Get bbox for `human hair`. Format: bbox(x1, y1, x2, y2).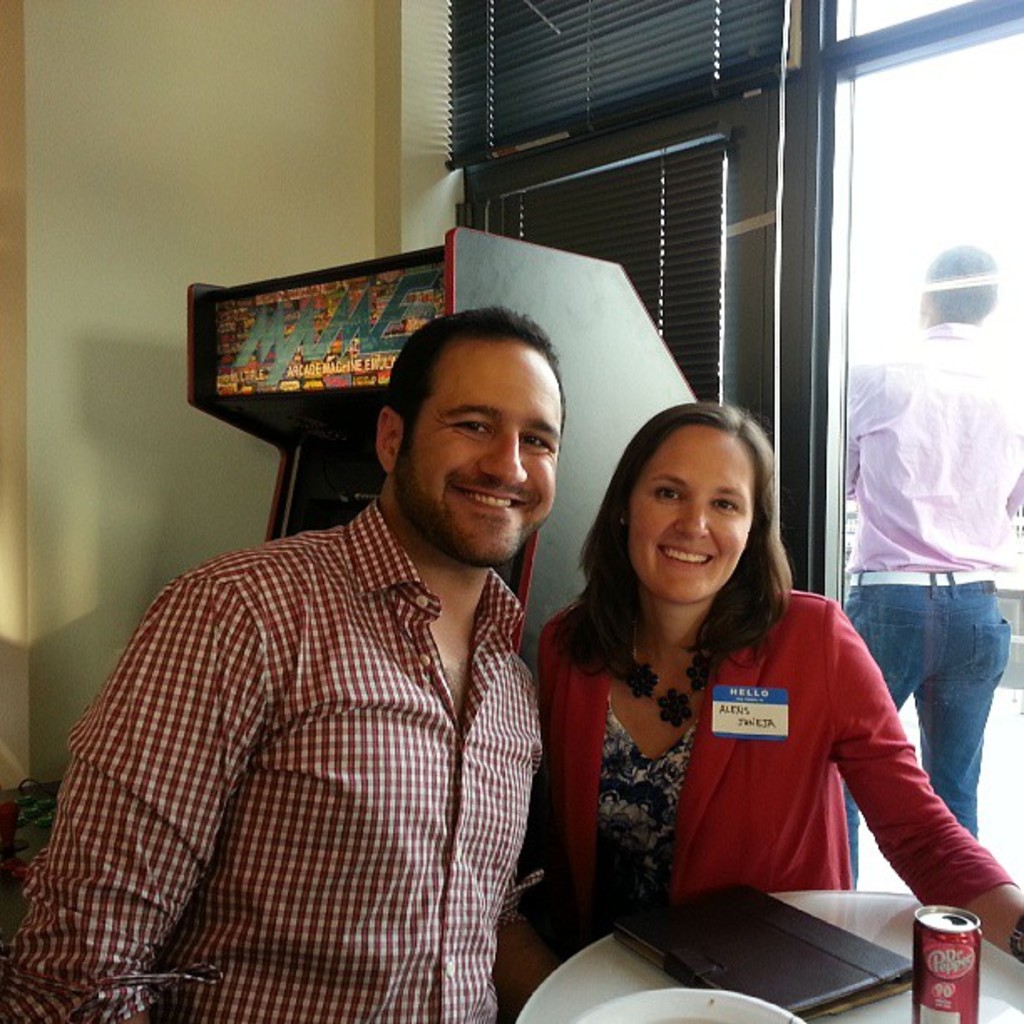
bbox(381, 306, 567, 453).
